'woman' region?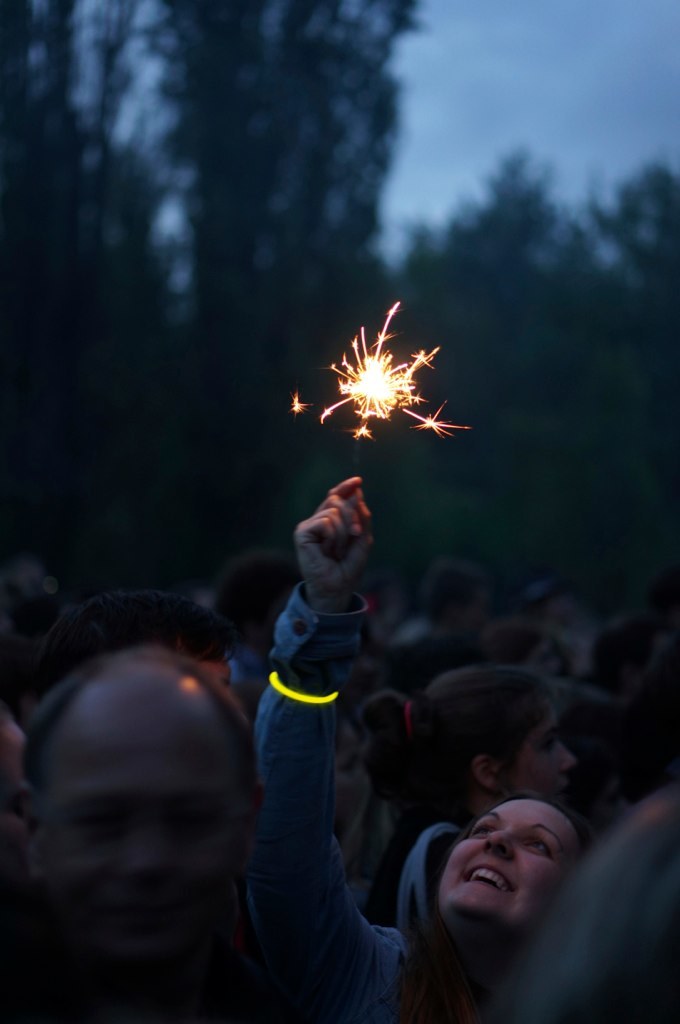
bbox=(251, 473, 589, 1023)
